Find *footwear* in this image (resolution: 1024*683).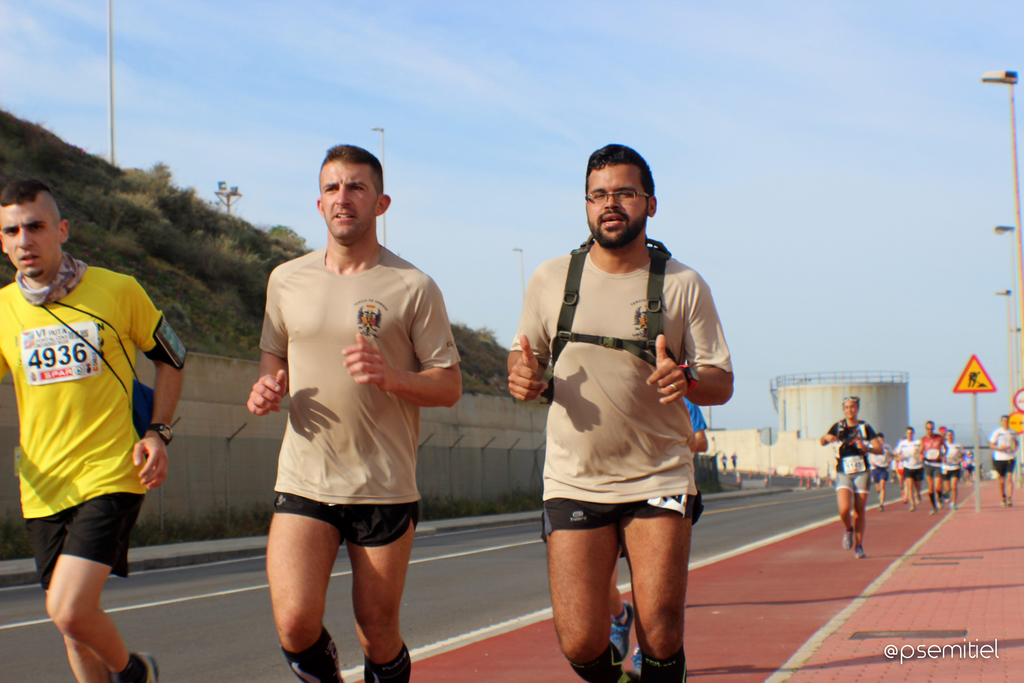
610:603:632:655.
